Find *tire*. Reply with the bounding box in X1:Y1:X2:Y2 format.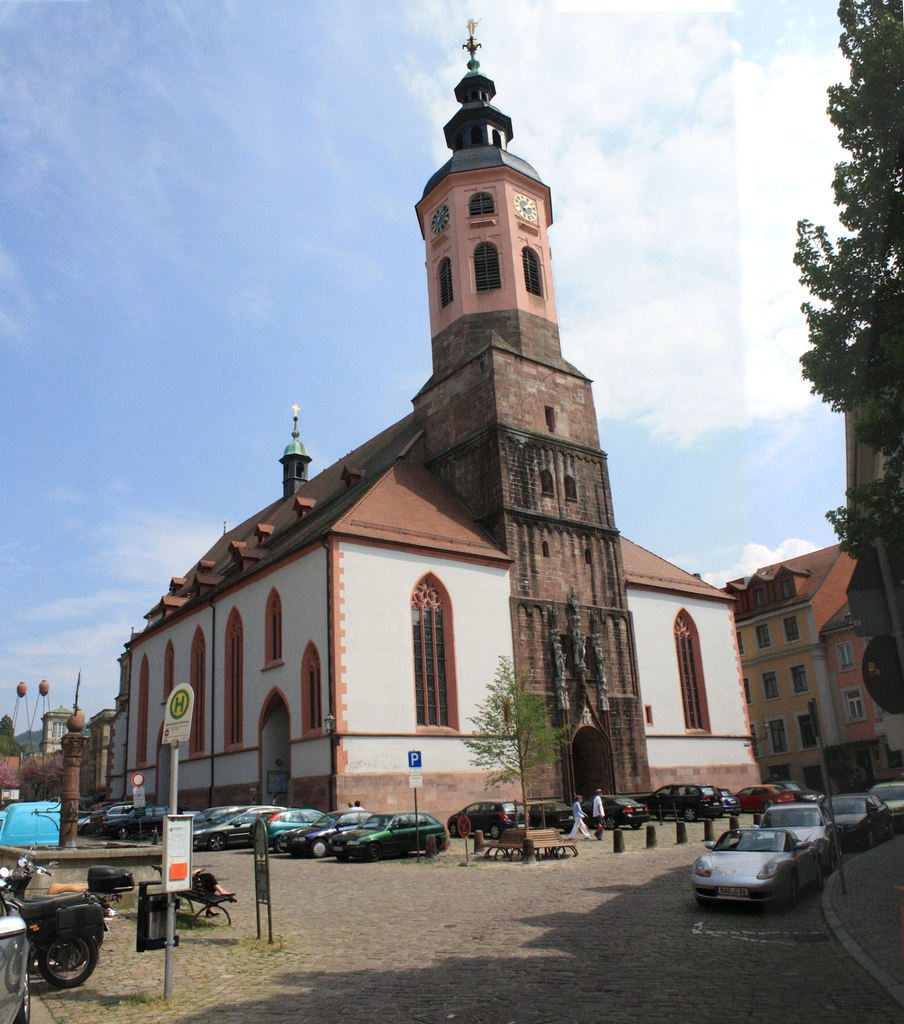
861:829:877:850.
